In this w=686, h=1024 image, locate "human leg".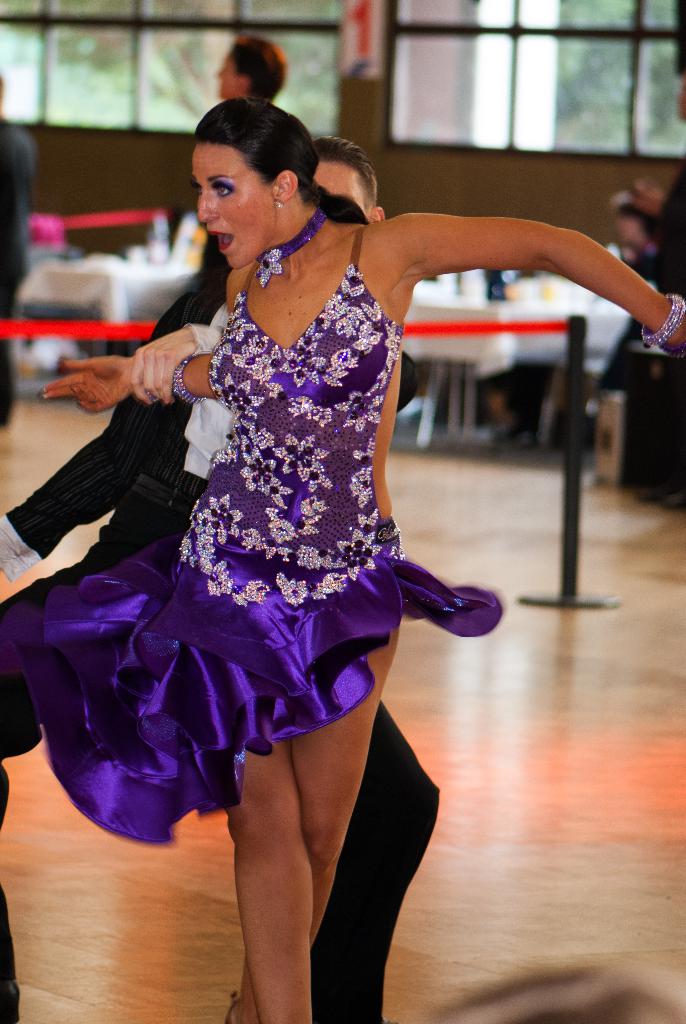
Bounding box: rect(180, 557, 315, 1023).
